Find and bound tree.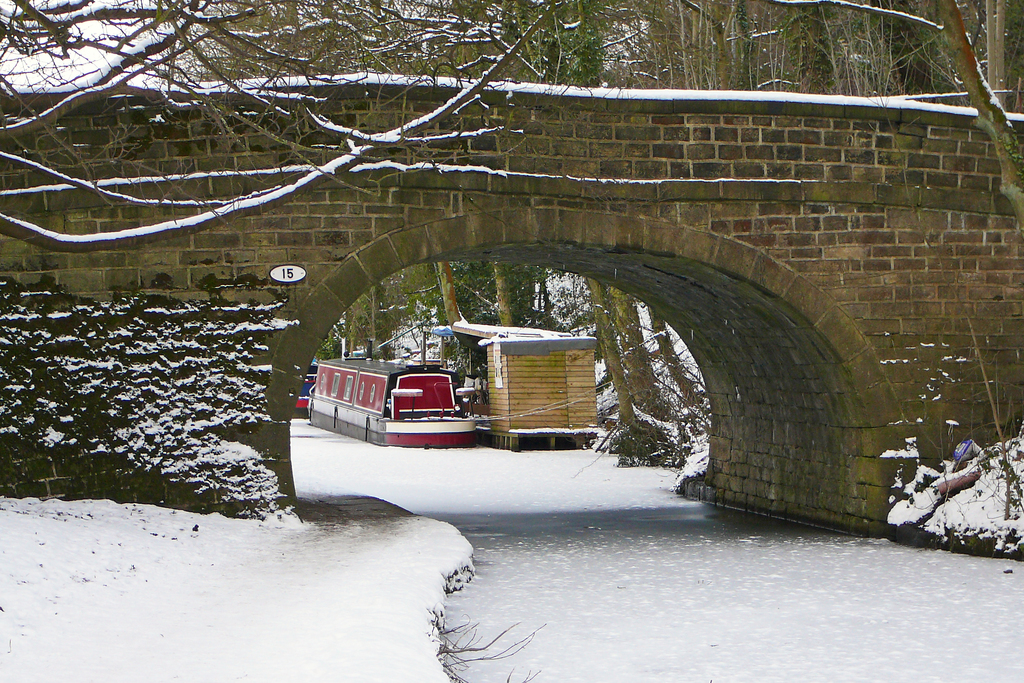
Bound: <bbox>911, 305, 1023, 539</bbox>.
